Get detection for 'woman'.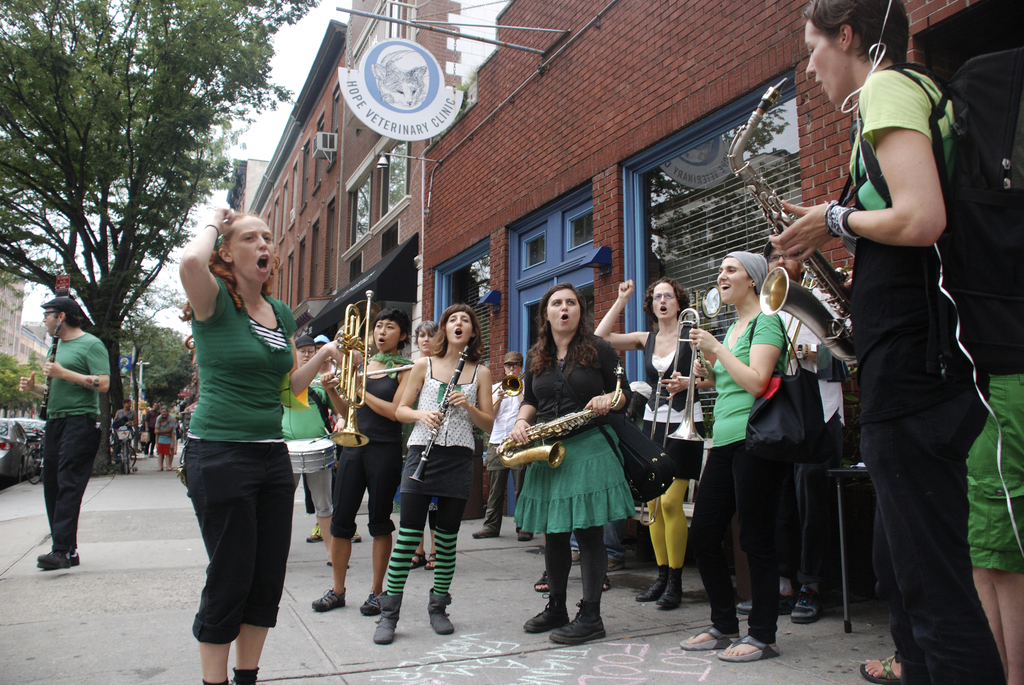
Detection: locate(316, 302, 405, 618).
